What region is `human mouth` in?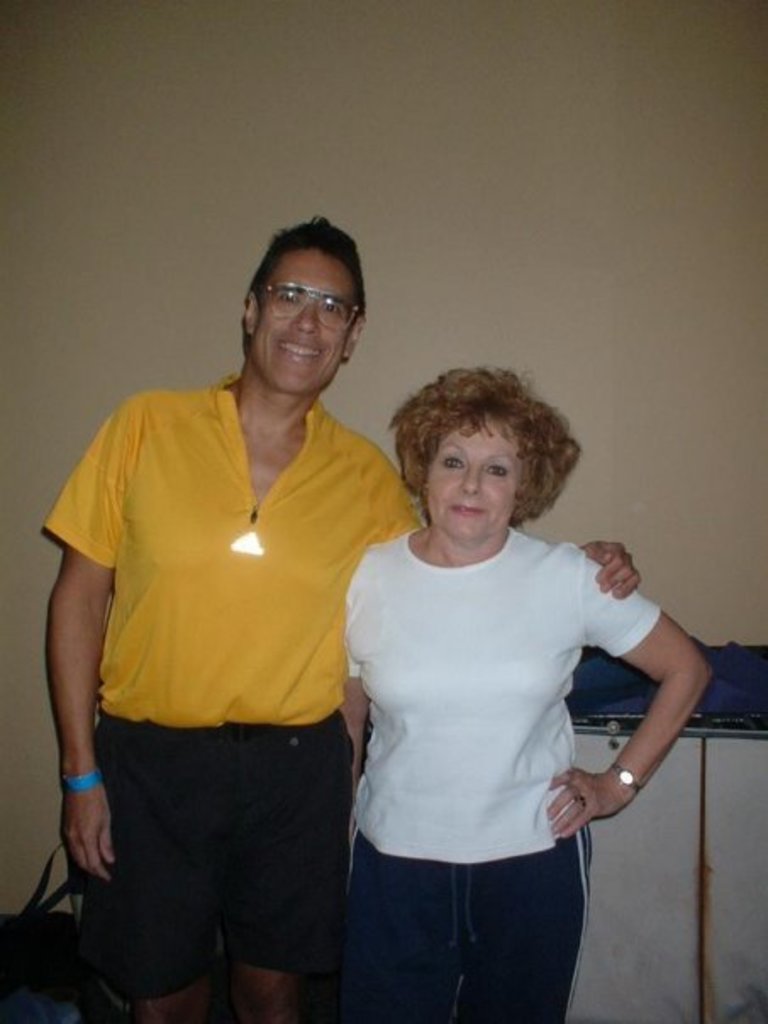
[x1=446, y1=500, x2=490, y2=520].
